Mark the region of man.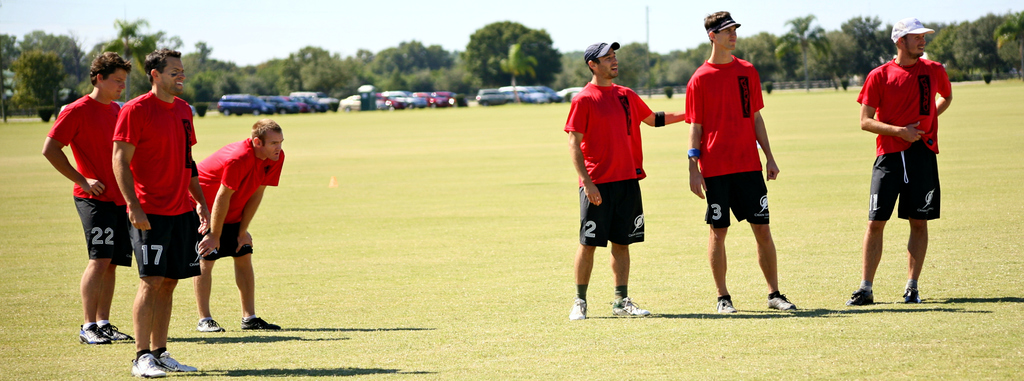
Region: {"x1": 684, "y1": 6, "x2": 799, "y2": 309}.
